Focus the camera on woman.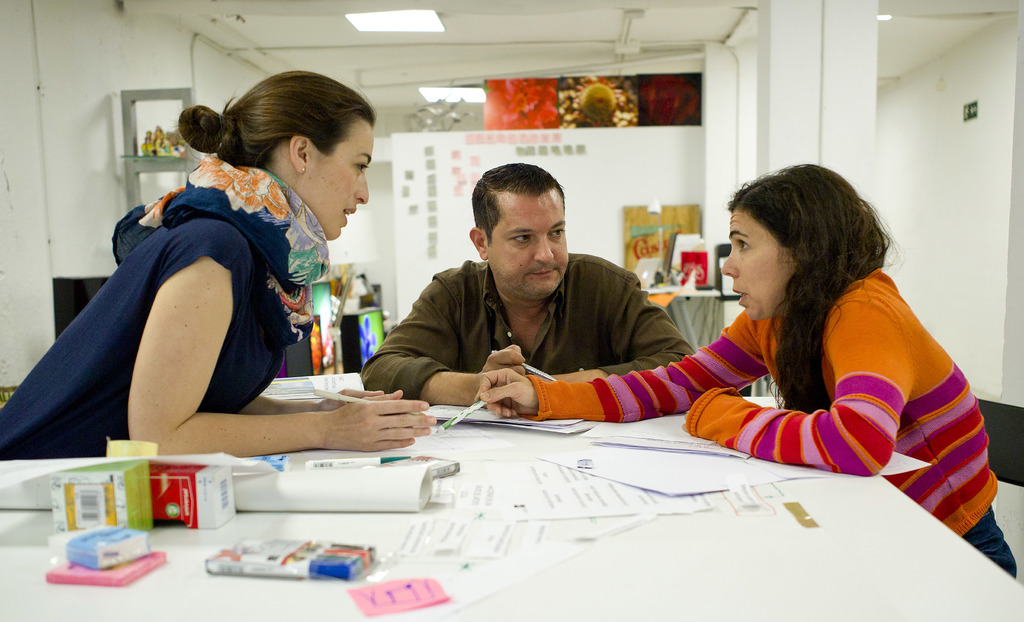
Focus region: (1, 73, 402, 465).
